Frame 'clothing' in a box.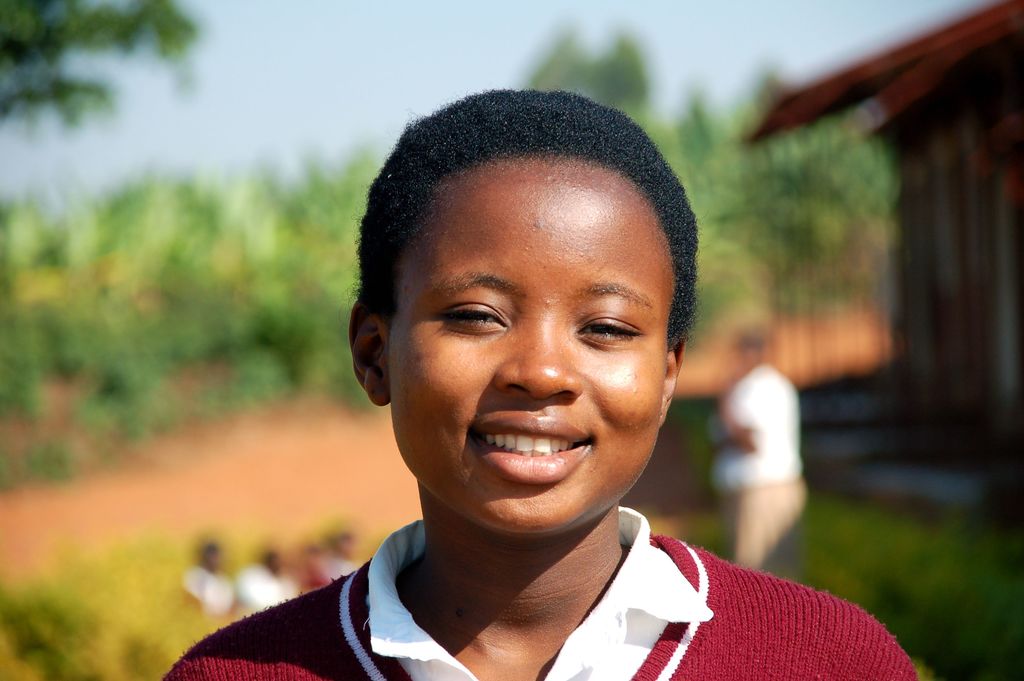
crop(149, 510, 927, 680).
